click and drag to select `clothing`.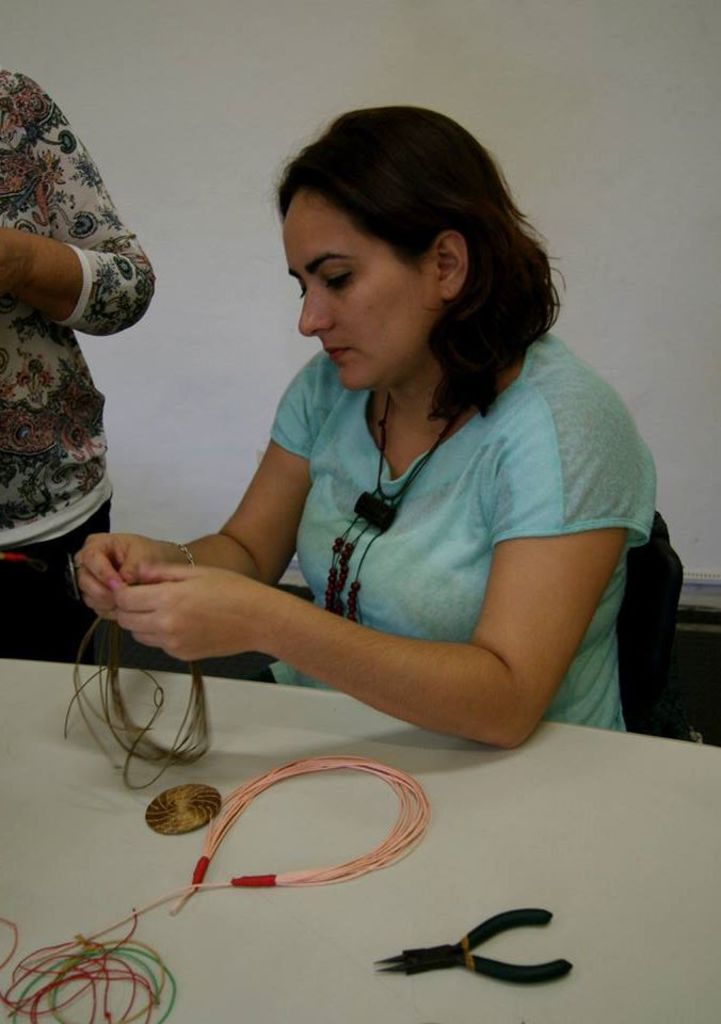
Selection: 0, 507, 135, 675.
